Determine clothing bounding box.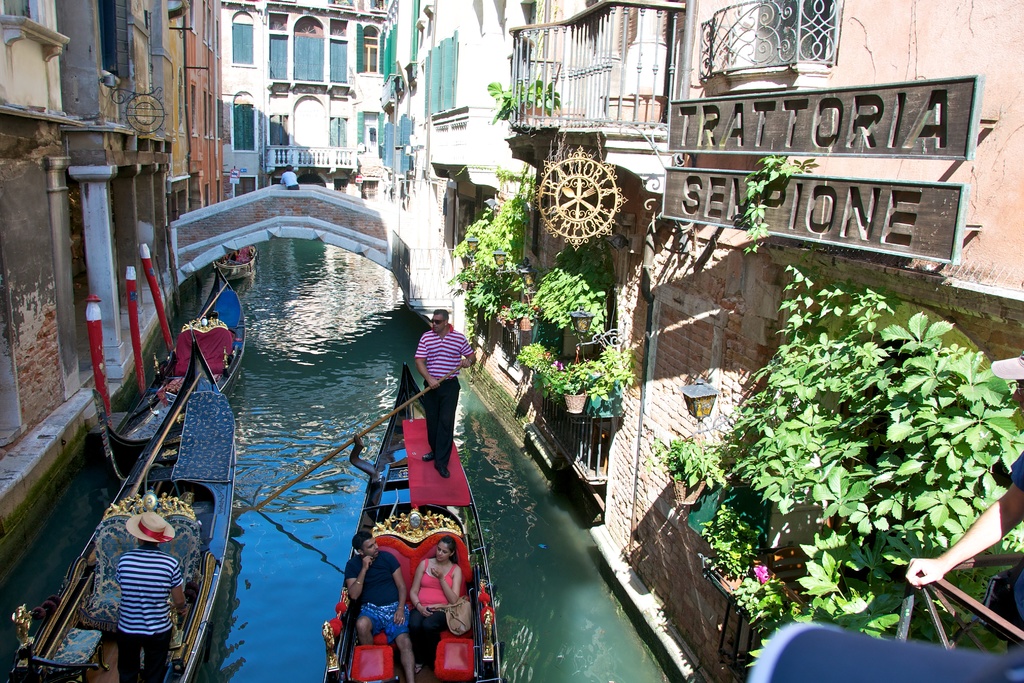
Determined: select_region(400, 320, 468, 420).
